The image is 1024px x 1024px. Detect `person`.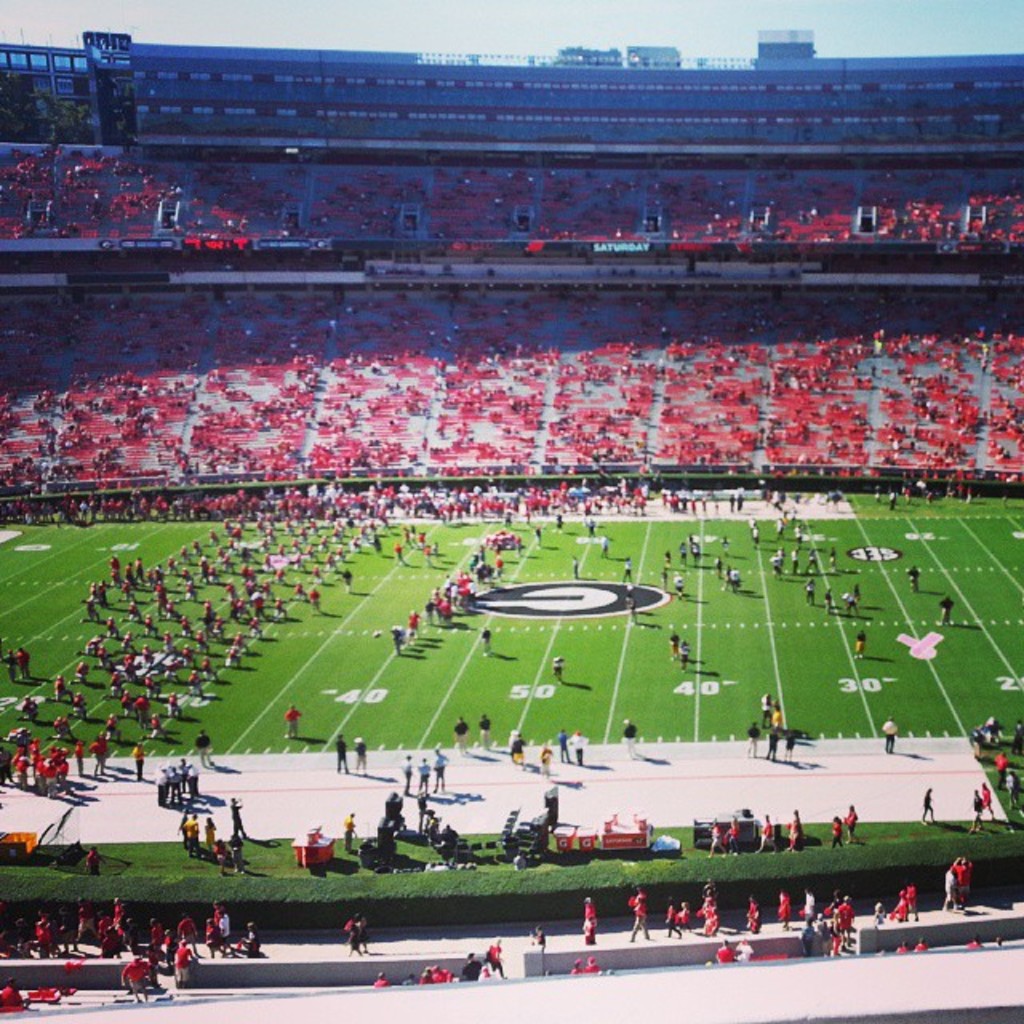
Detection: (left=952, top=856, right=974, bottom=907).
